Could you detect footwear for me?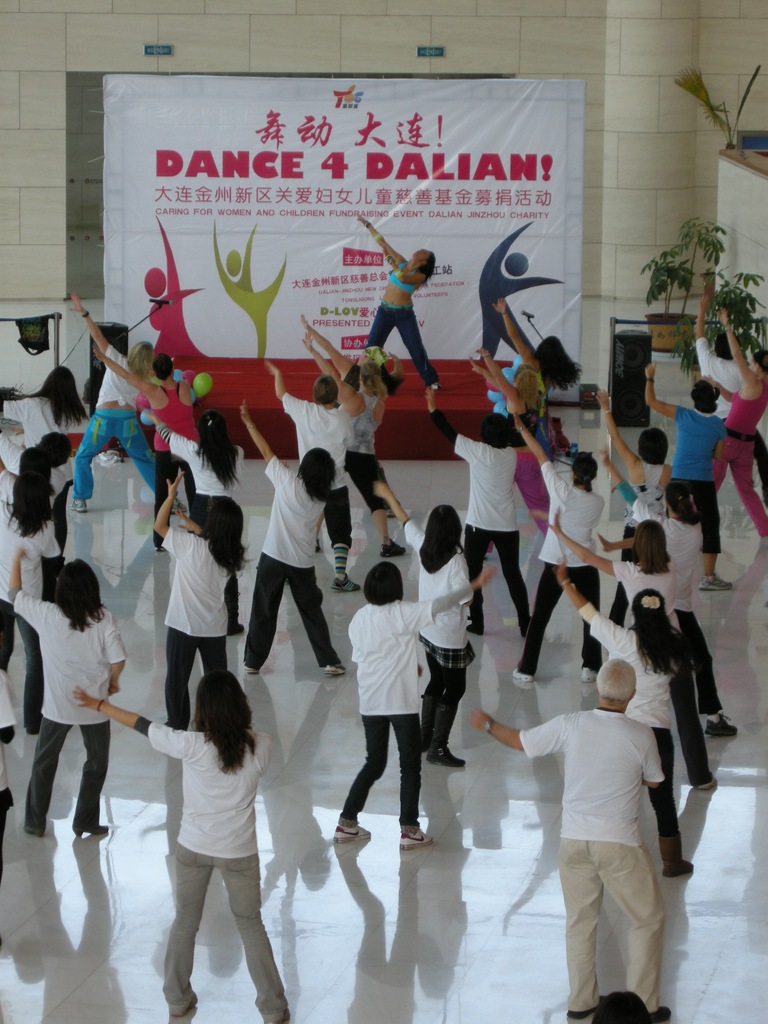
Detection result: [x1=703, y1=714, x2=737, y2=737].
